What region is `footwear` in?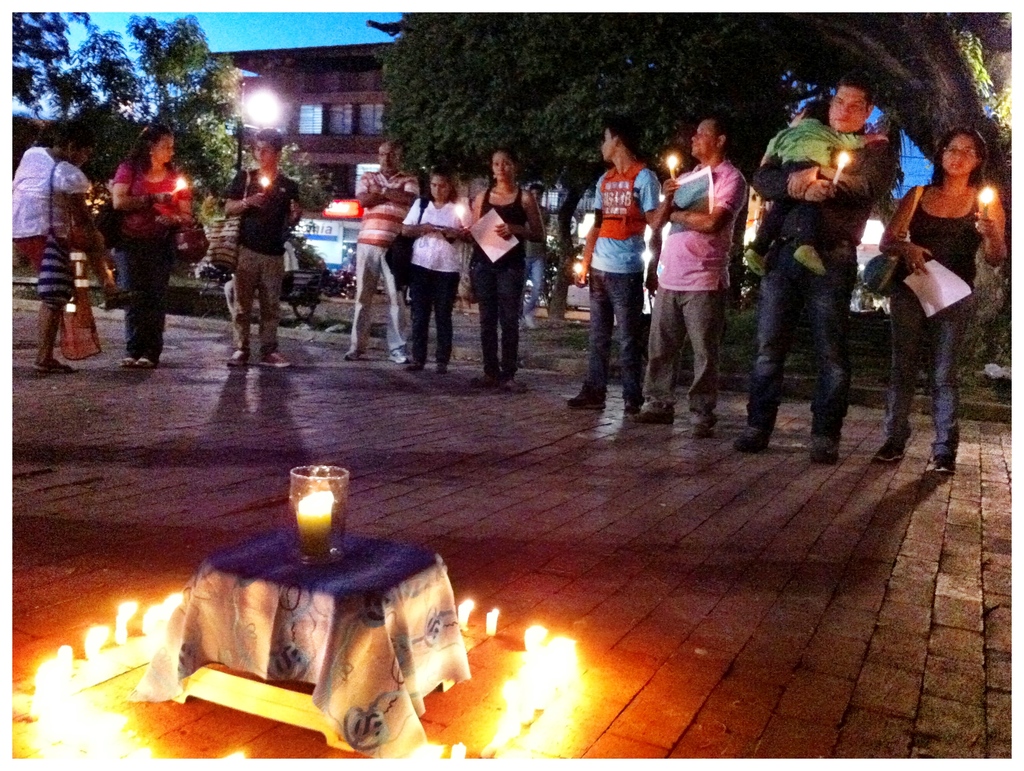
[41, 359, 82, 379].
